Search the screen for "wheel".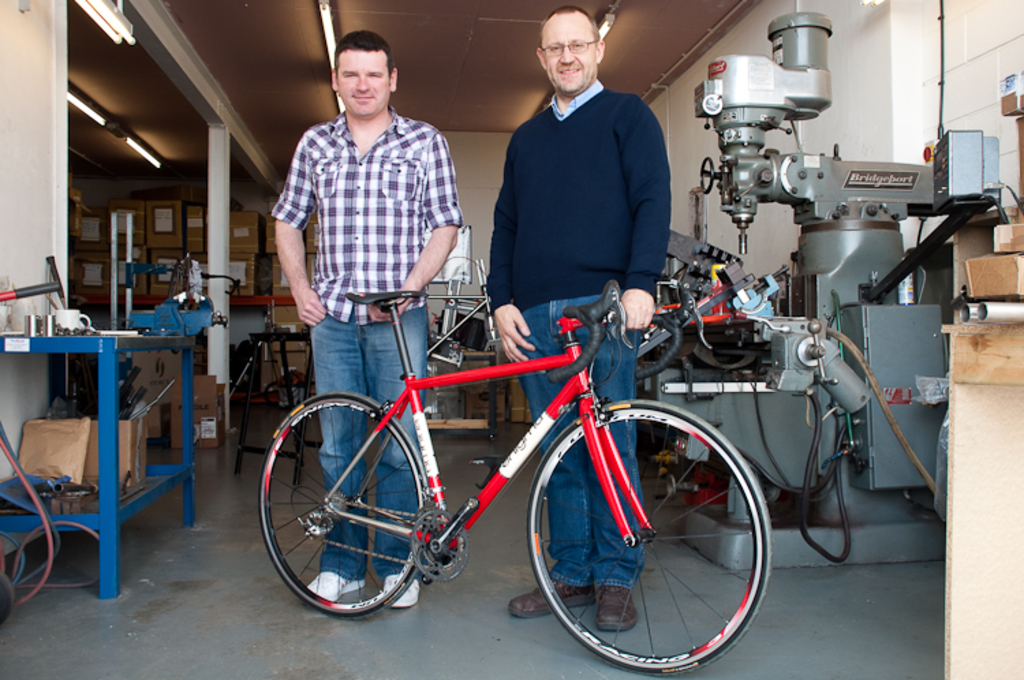
Found at <region>264, 396, 446, 614</region>.
